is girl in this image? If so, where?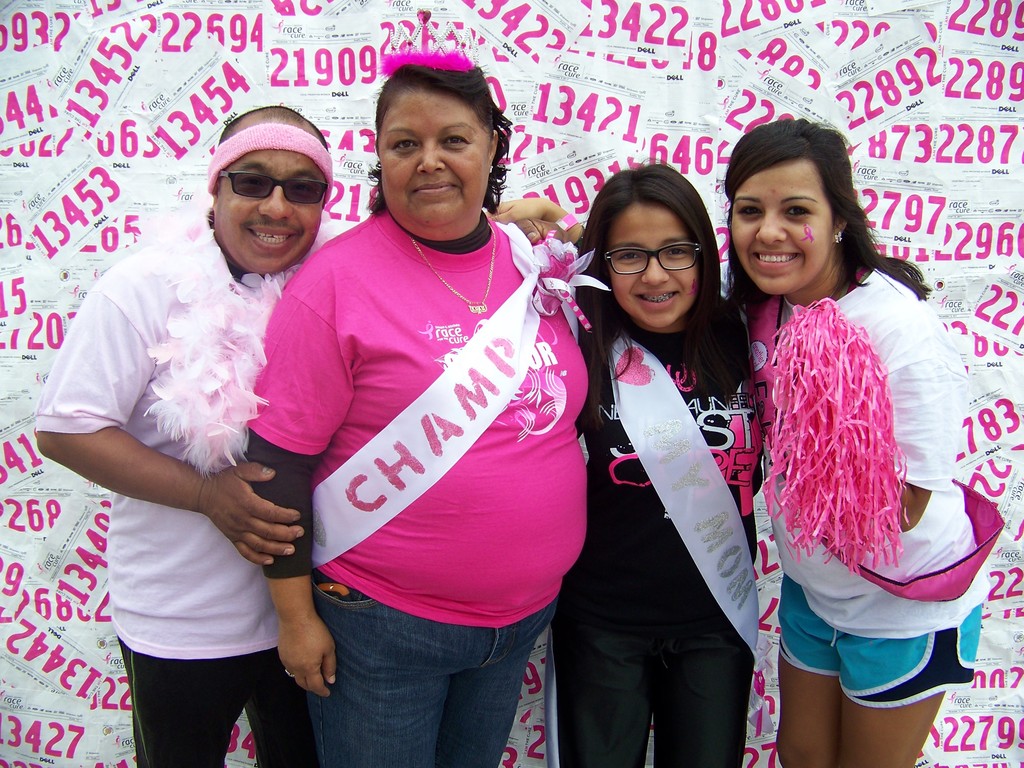
Yes, at x1=543 y1=156 x2=764 y2=767.
